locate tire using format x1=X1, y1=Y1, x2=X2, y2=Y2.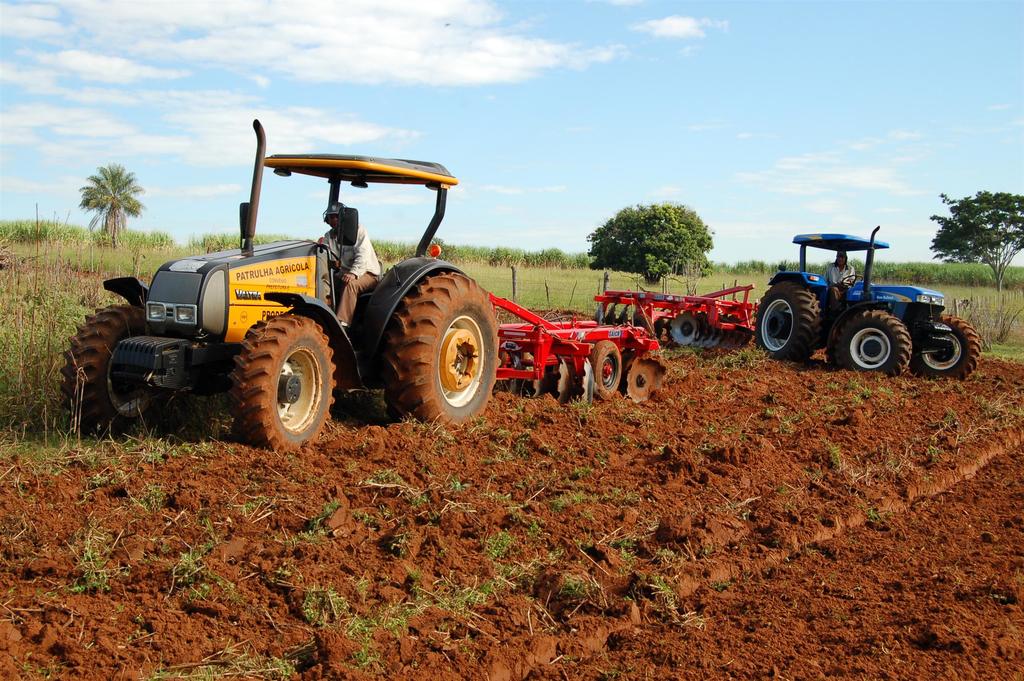
x1=376, y1=270, x2=502, y2=429.
